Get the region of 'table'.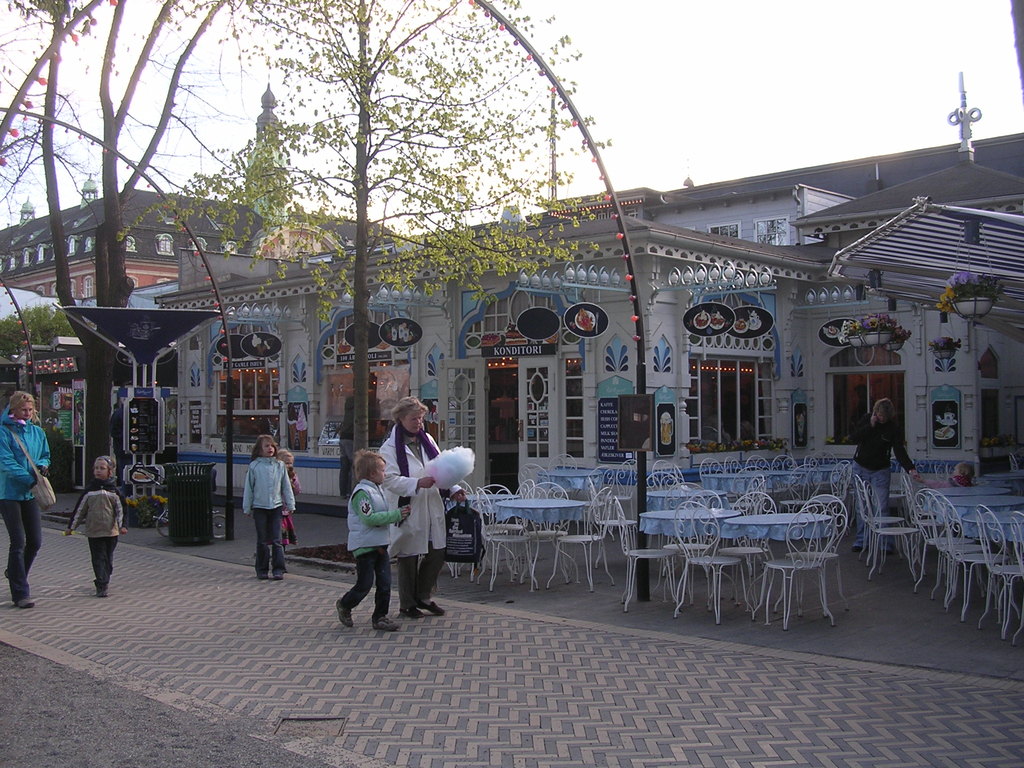
bbox(492, 490, 593, 584).
